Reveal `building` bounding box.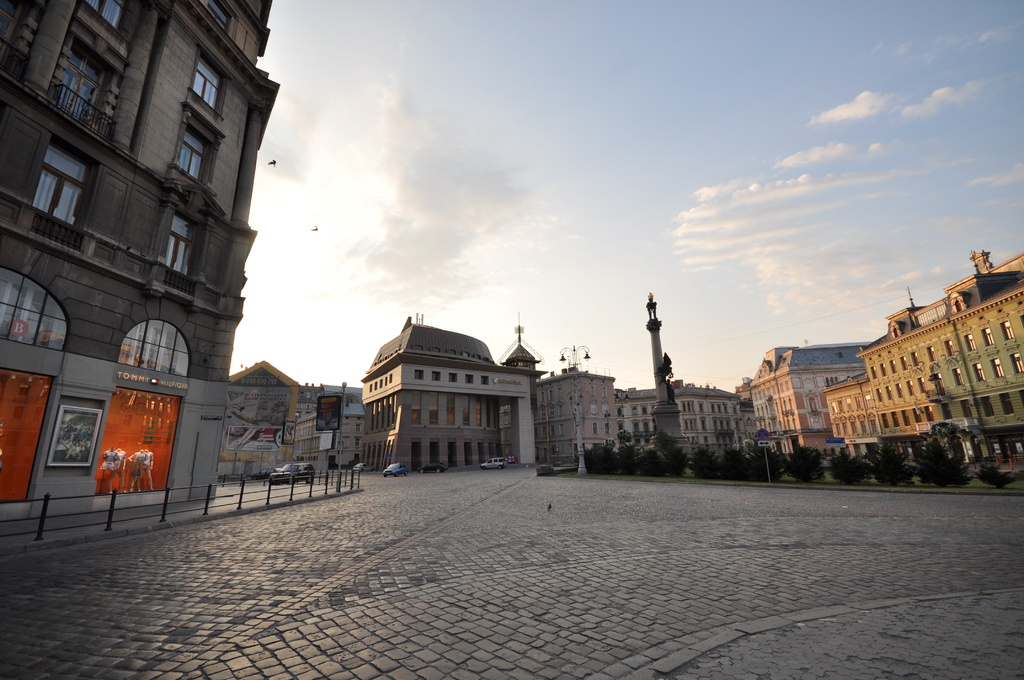
Revealed: [357, 311, 499, 467].
